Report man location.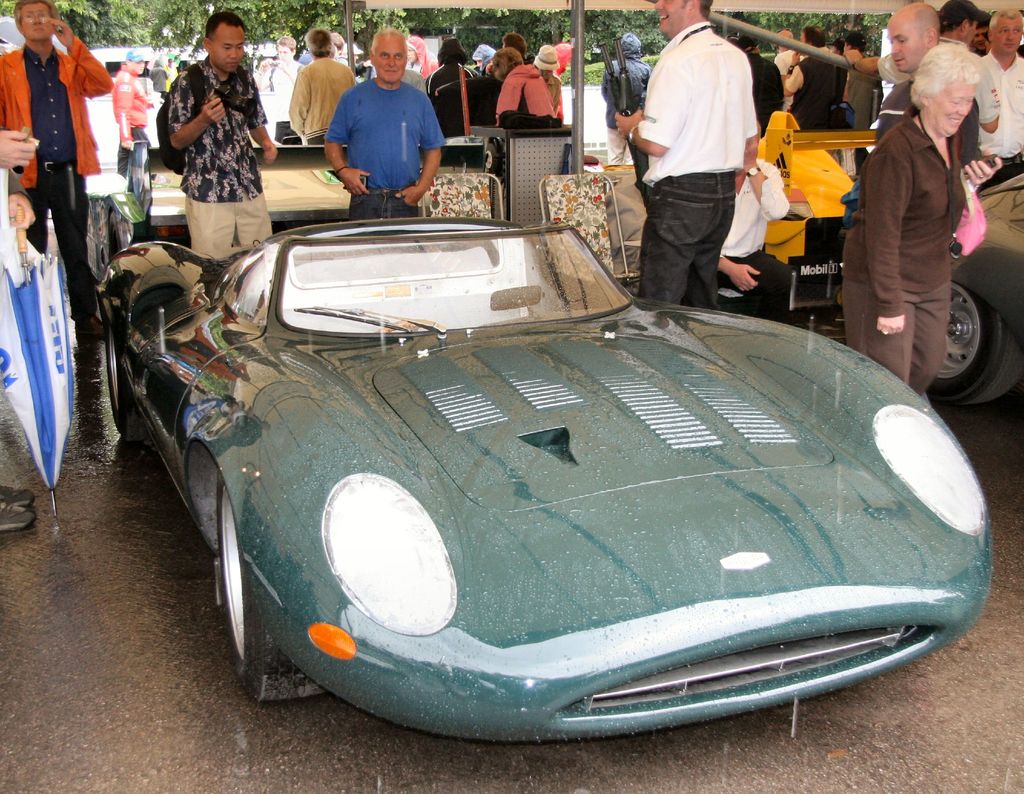
Report: left=874, top=0, right=982, bottom=167.
